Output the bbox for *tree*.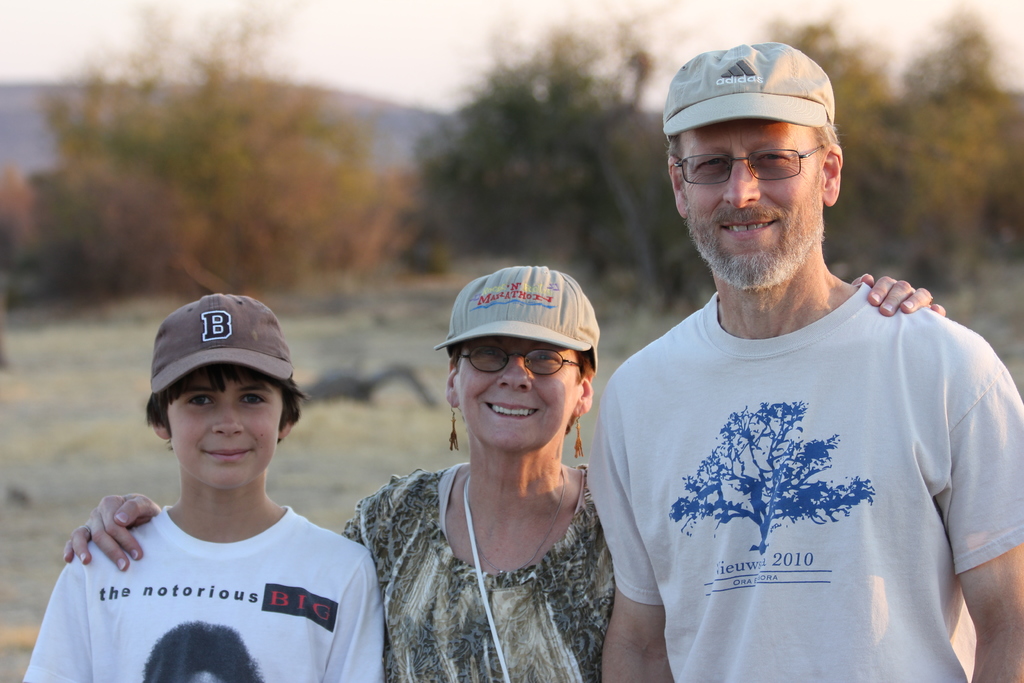
x1=388 y1=21 x2=678 y2=270.
